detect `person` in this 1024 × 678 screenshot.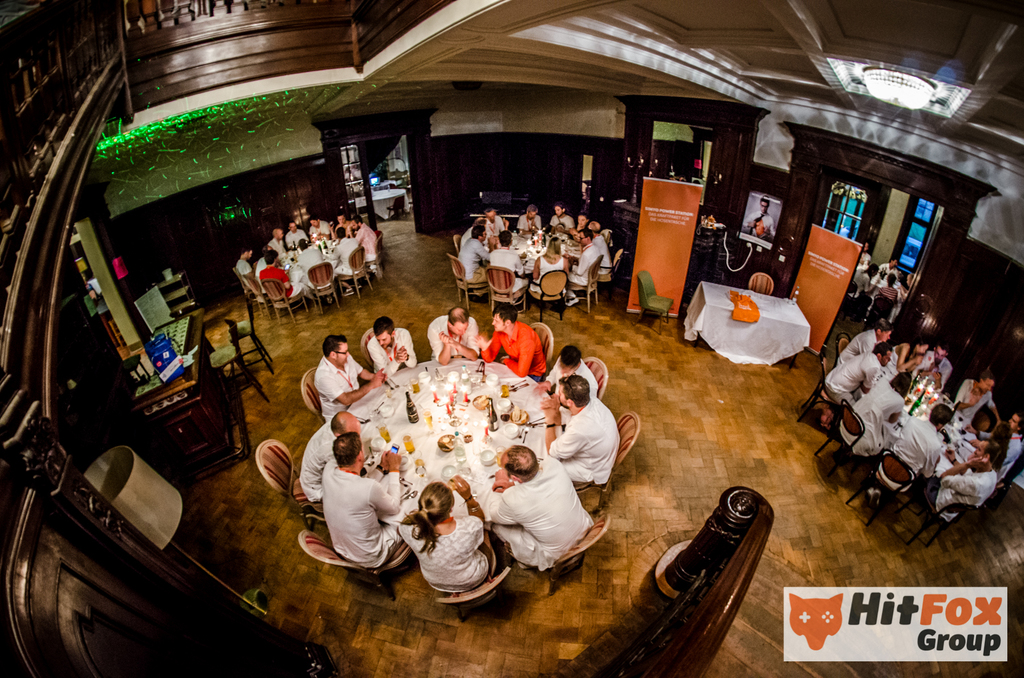
Detection: [left=268, top=226, right=303, bottom=254].
